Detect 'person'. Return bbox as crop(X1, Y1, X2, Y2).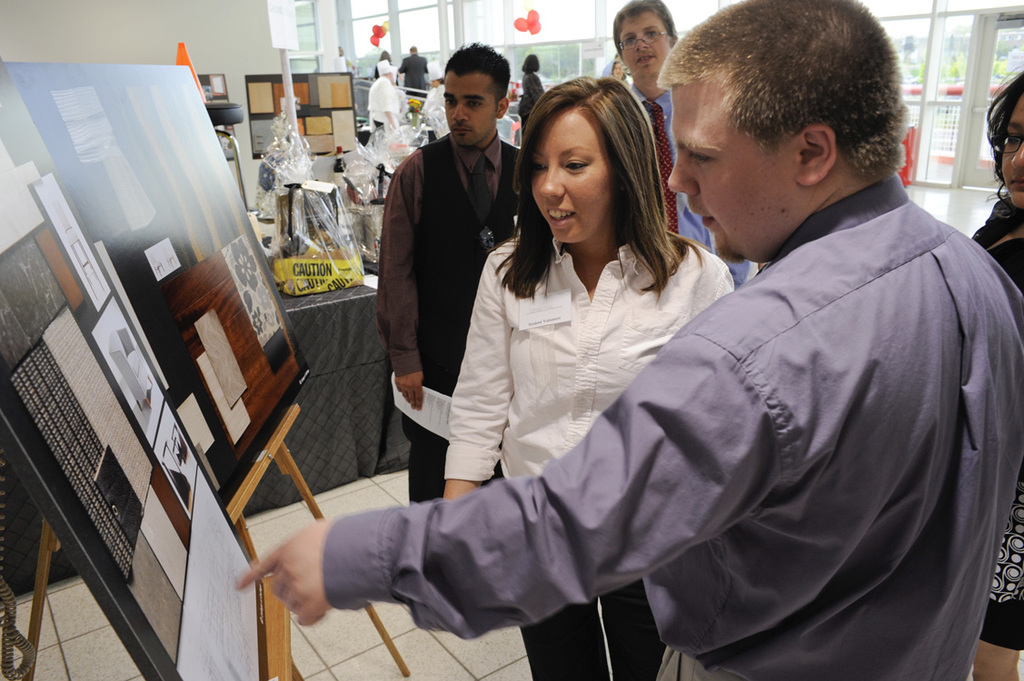
crop(517, 48, 546, 120).
